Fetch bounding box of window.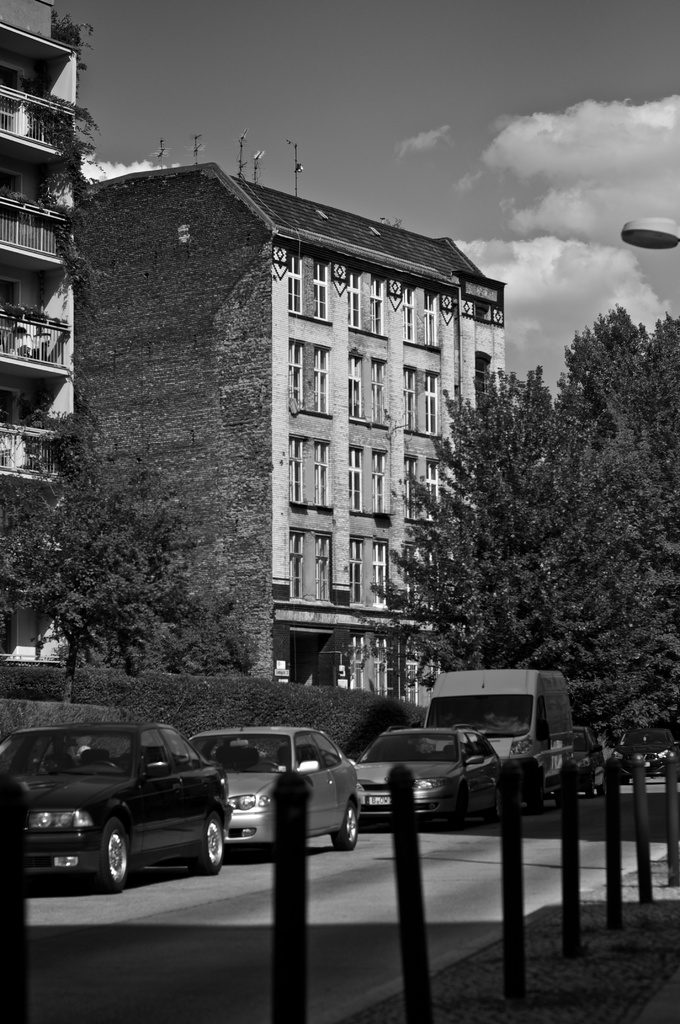
Bbox: locate(284, 533, 305, 603).
